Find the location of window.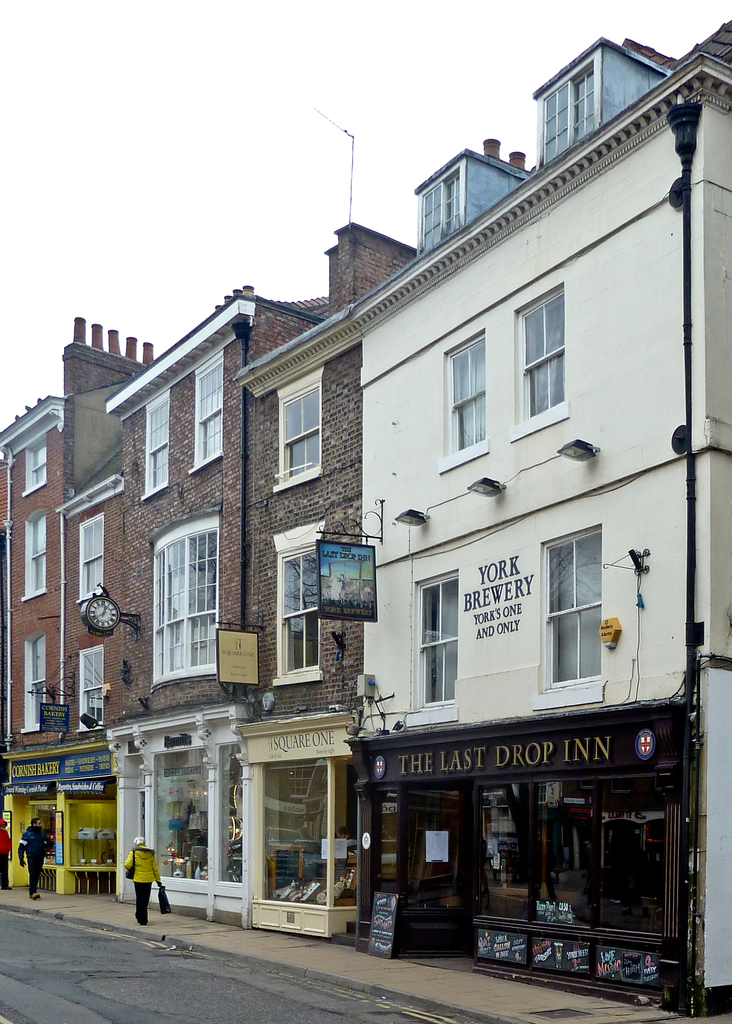
Location: BBox(478, 765, 678, 940).
